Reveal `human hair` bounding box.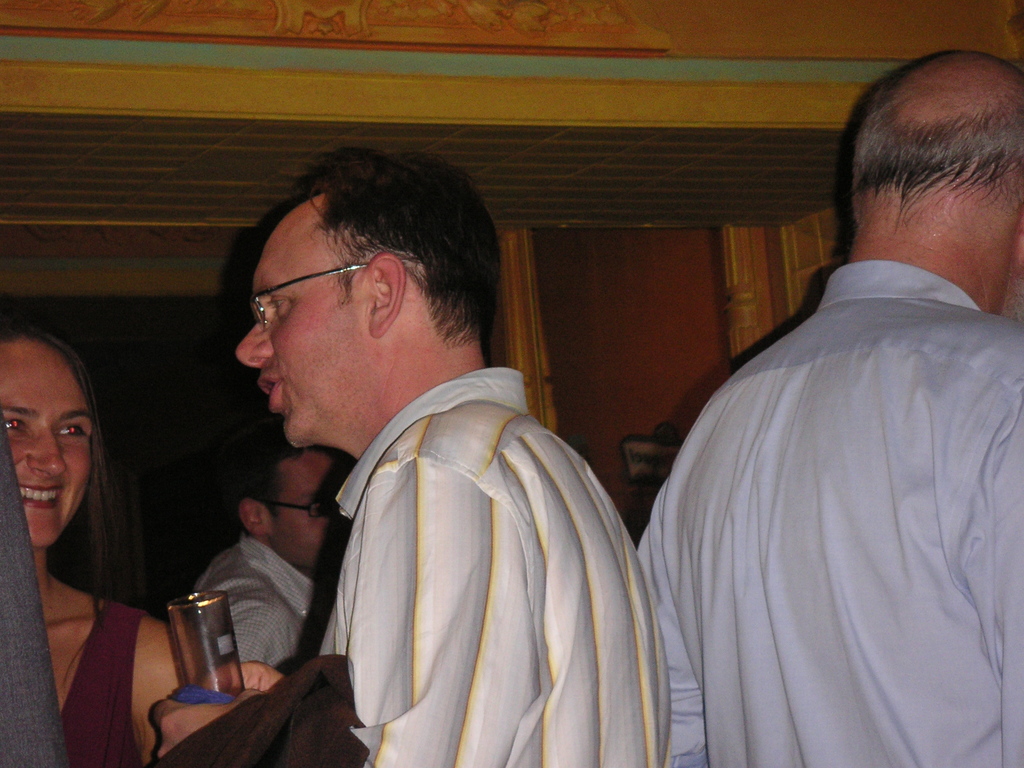
Revealed: region(234, 415, 324, 538).
